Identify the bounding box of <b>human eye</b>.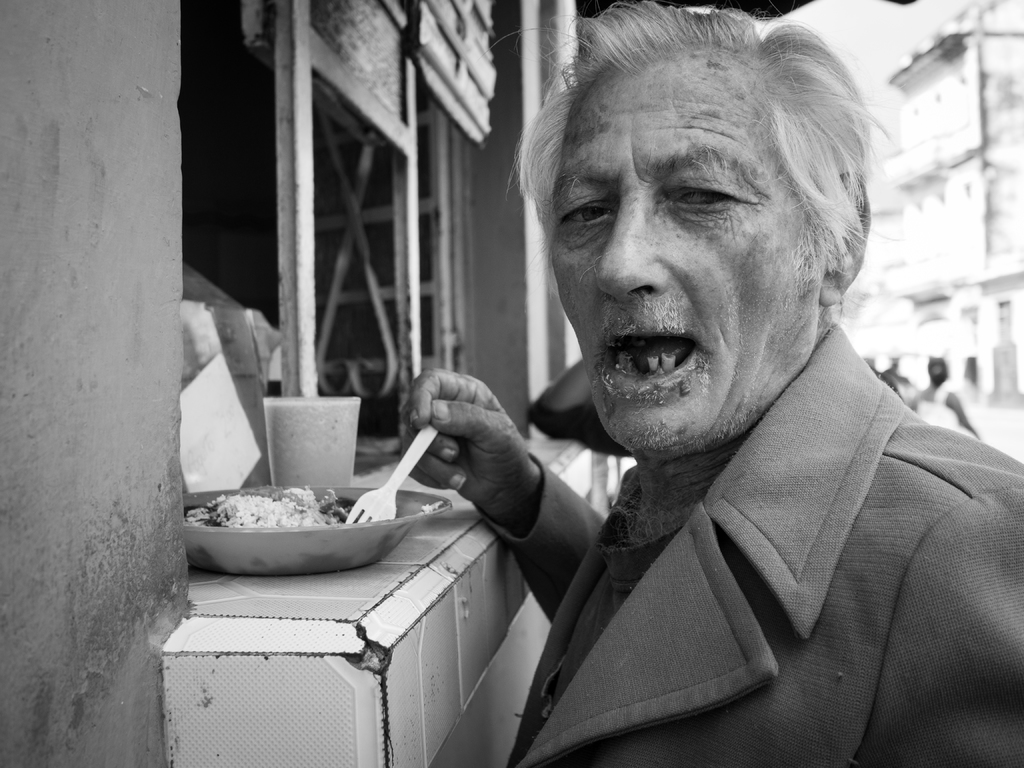
{"left": 552, "top": 193, "right": 614, "bottom": 237}.
